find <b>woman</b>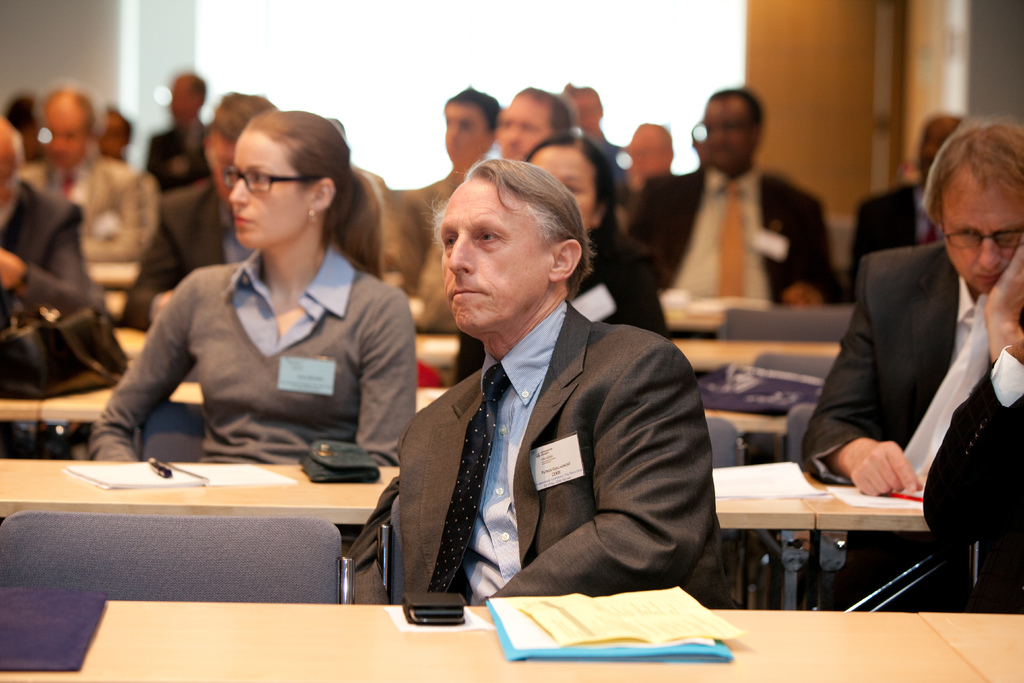
rect(111, 118, 437, 516)
